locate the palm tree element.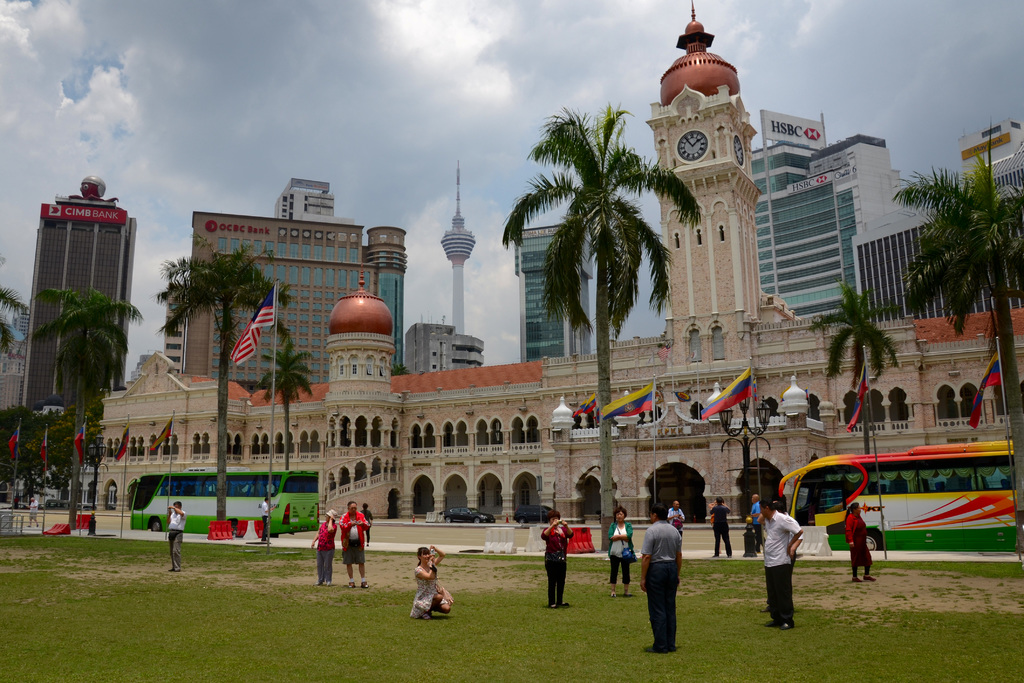
Element bbox: [x1=938, y1=155, x2=1023, y2=410].
